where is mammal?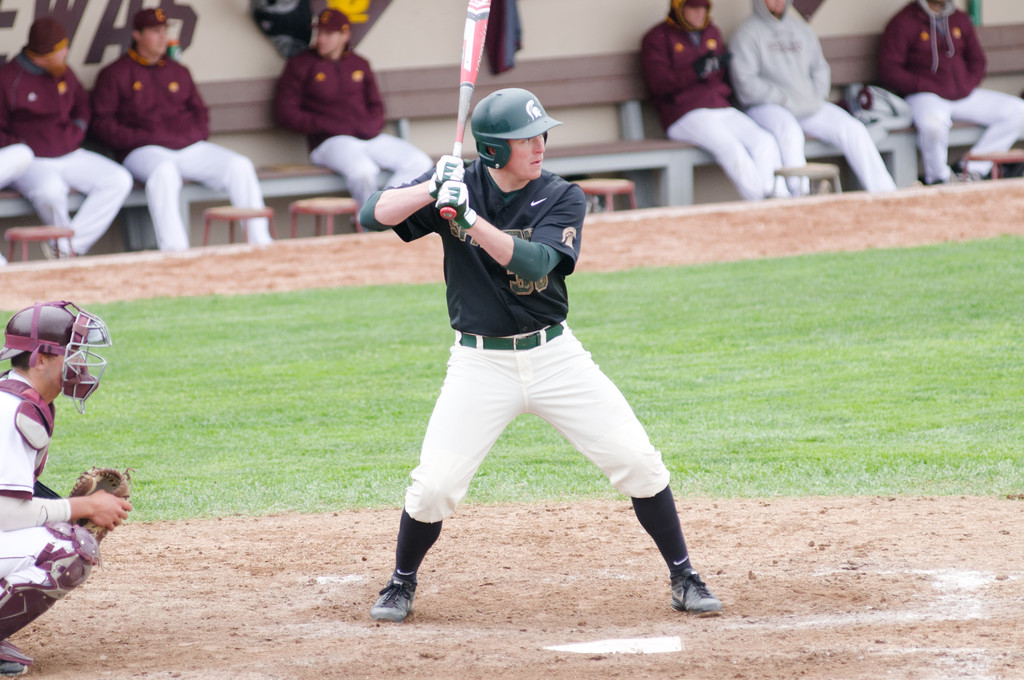
crop(273, 5, 441, 222).
